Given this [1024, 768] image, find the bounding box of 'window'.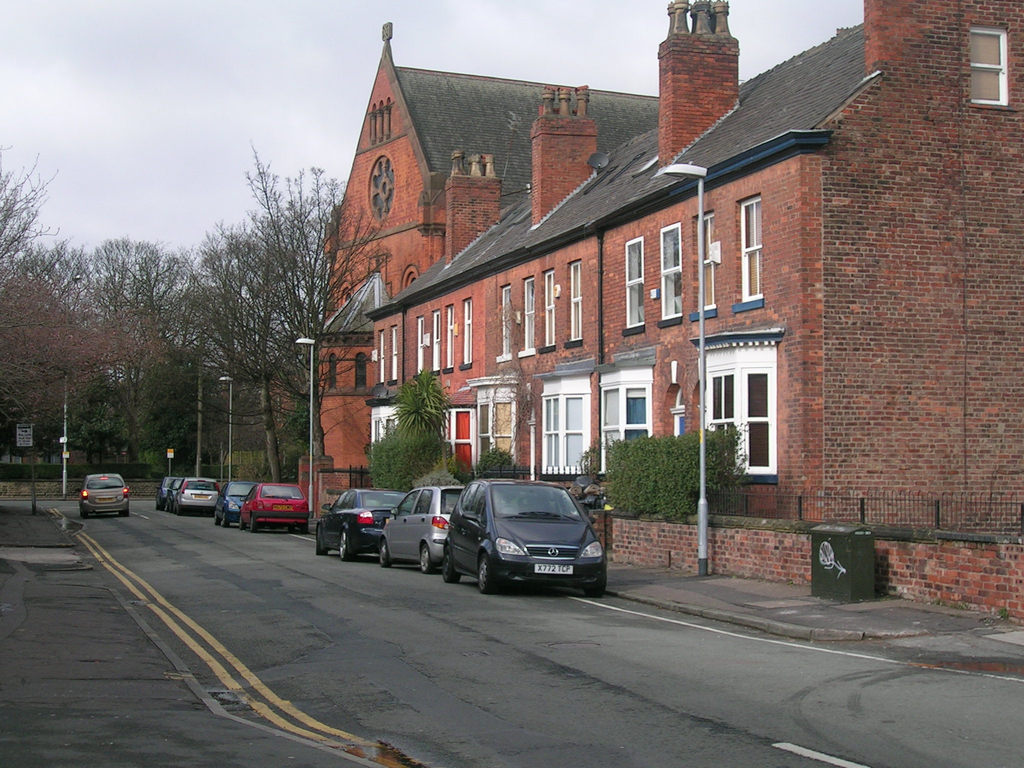
BBox(655, 220, 686, 330).
